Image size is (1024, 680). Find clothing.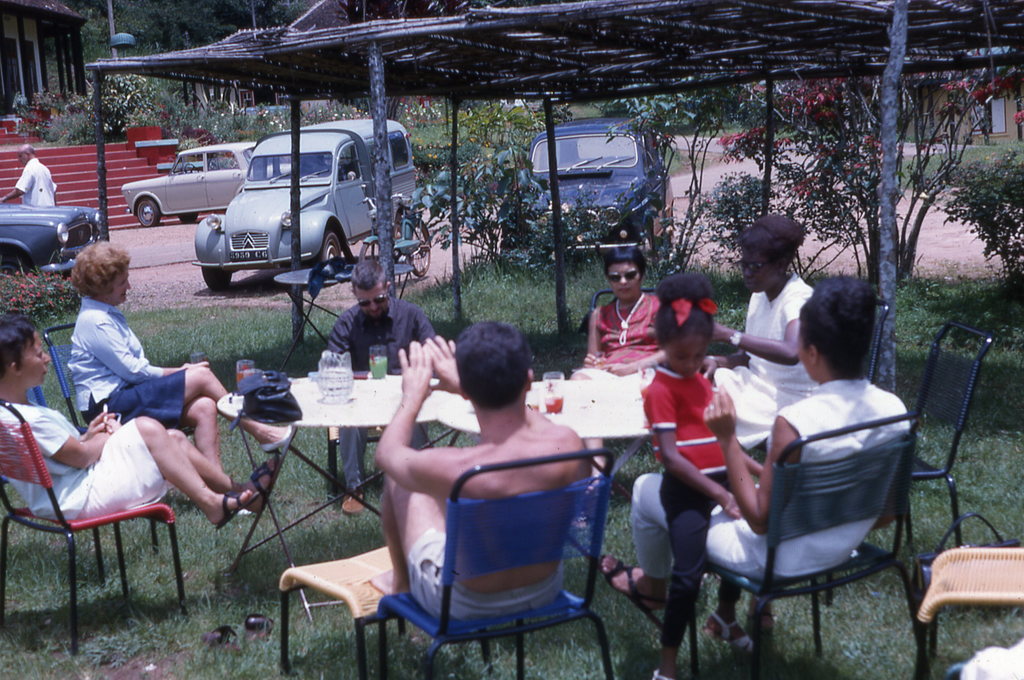
box(749, 371, 903, 572).
